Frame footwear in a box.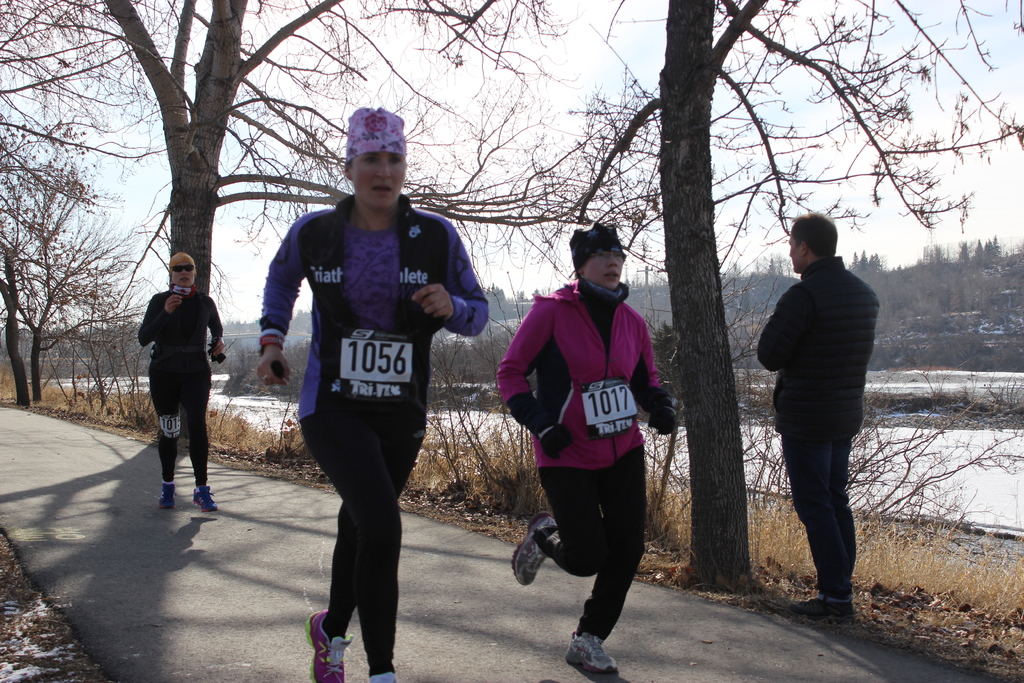
<region>307, 611, 355, 682</region>.
